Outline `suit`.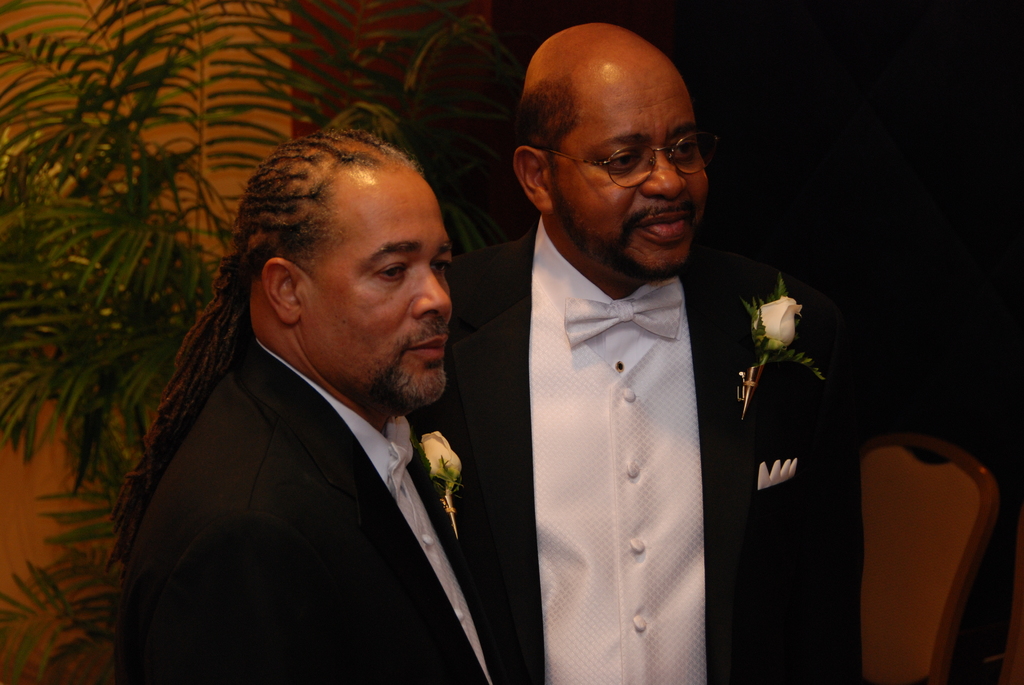
Outline: rect(413, 210, 865, 684).
